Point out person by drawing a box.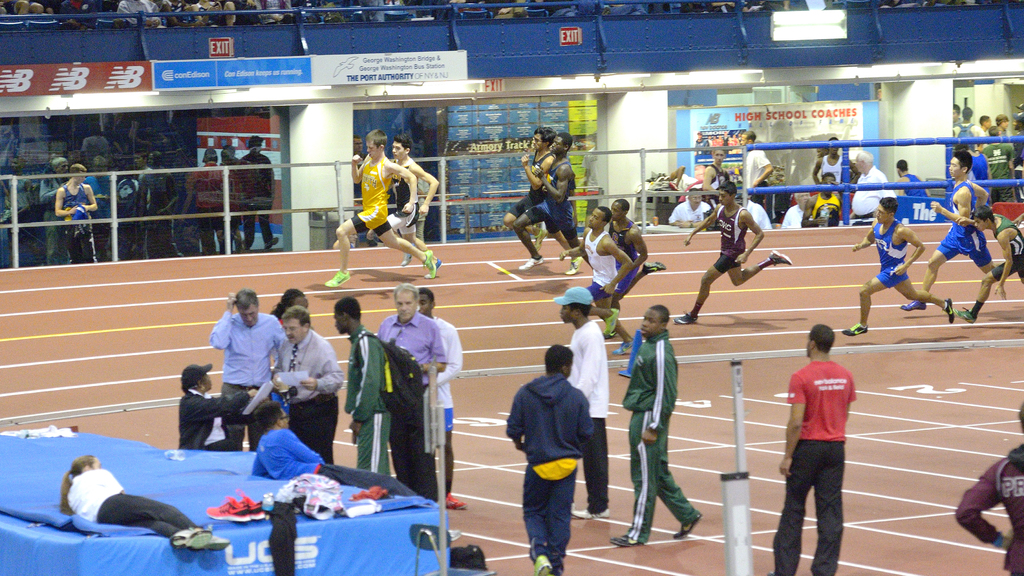
rect(508, 311, 606, 559).
